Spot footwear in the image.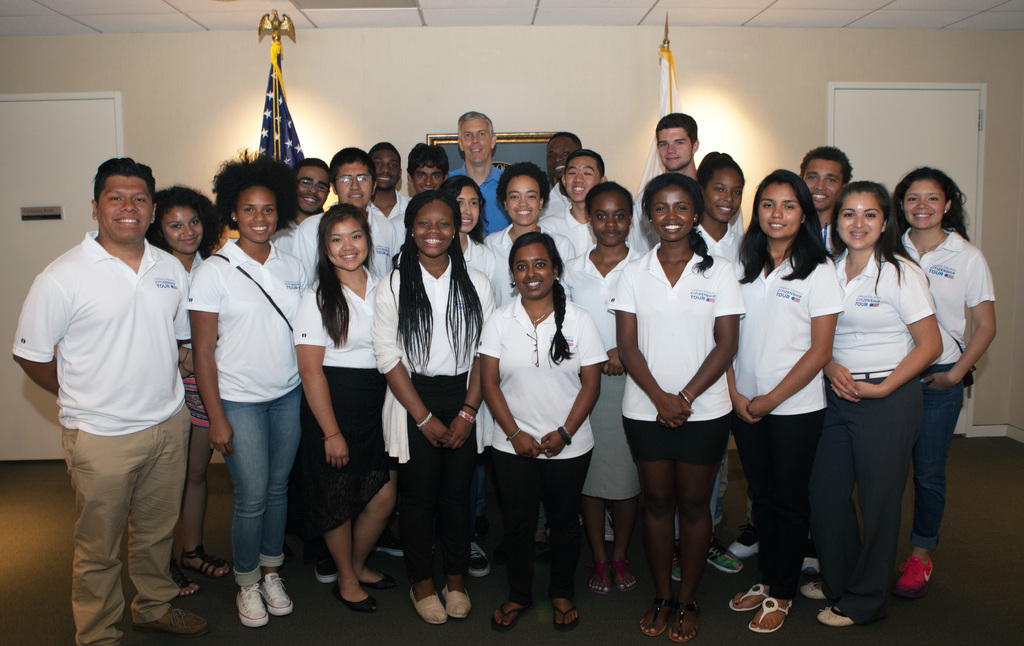
footwear found at [709, 556, 745, 577].
